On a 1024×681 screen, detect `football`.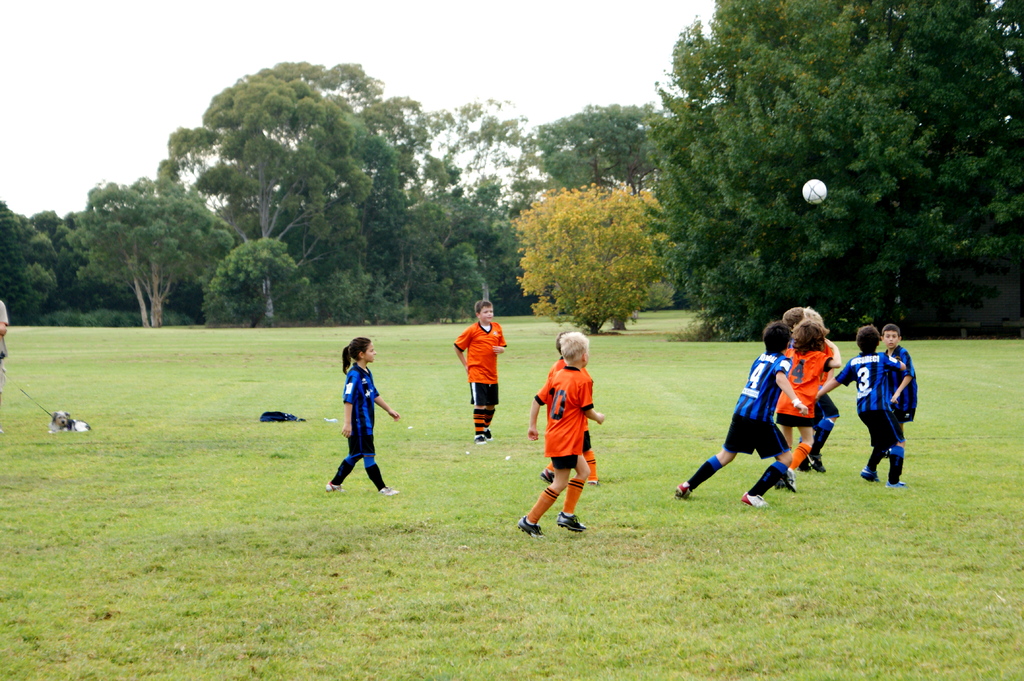
<bbox>803, 179, 828, 206</bbox>.
